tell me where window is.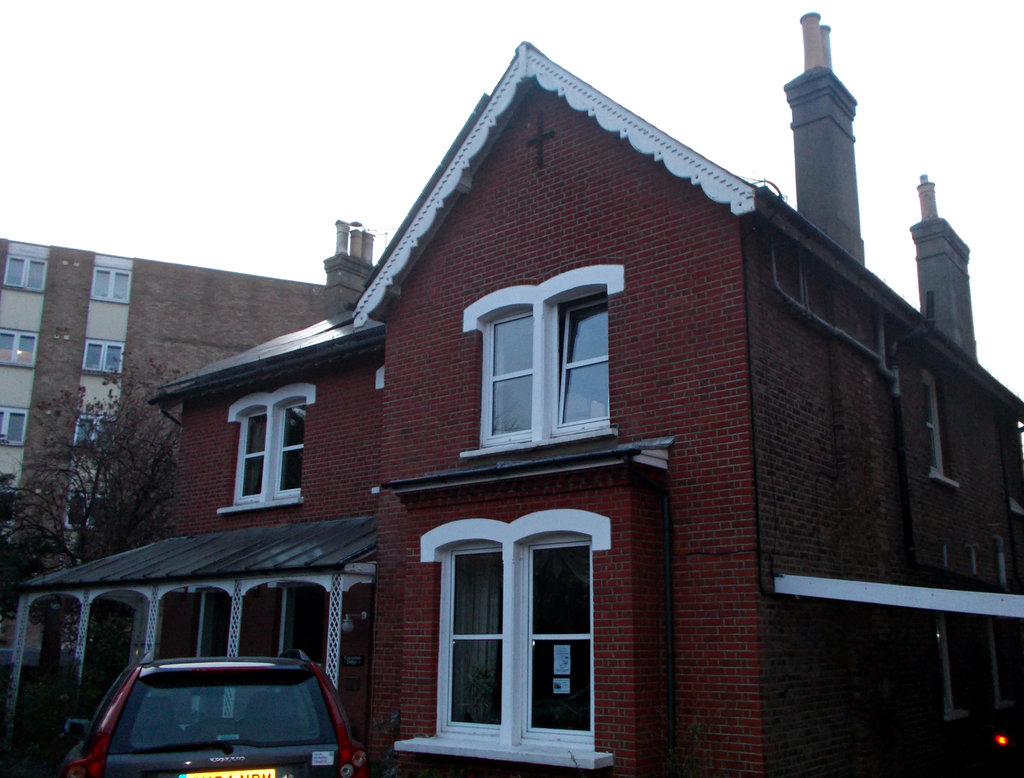
window is at region(3, 256, 47, 295).
